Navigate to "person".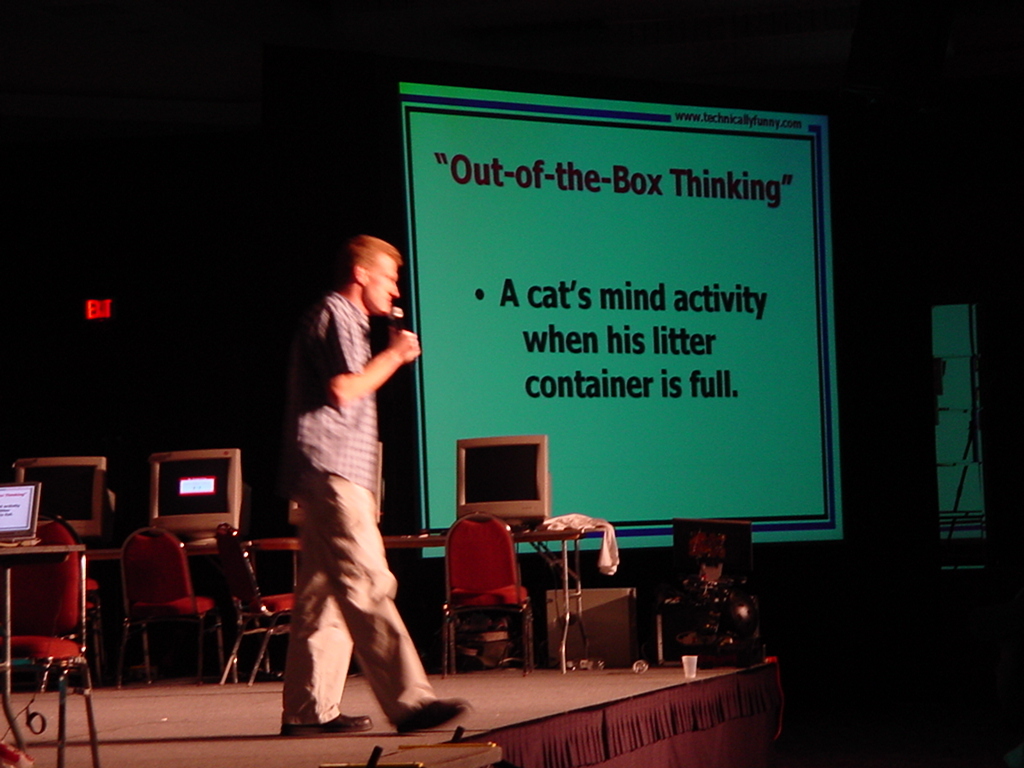
Navigation target: detection(284, 237, 472, 738).
